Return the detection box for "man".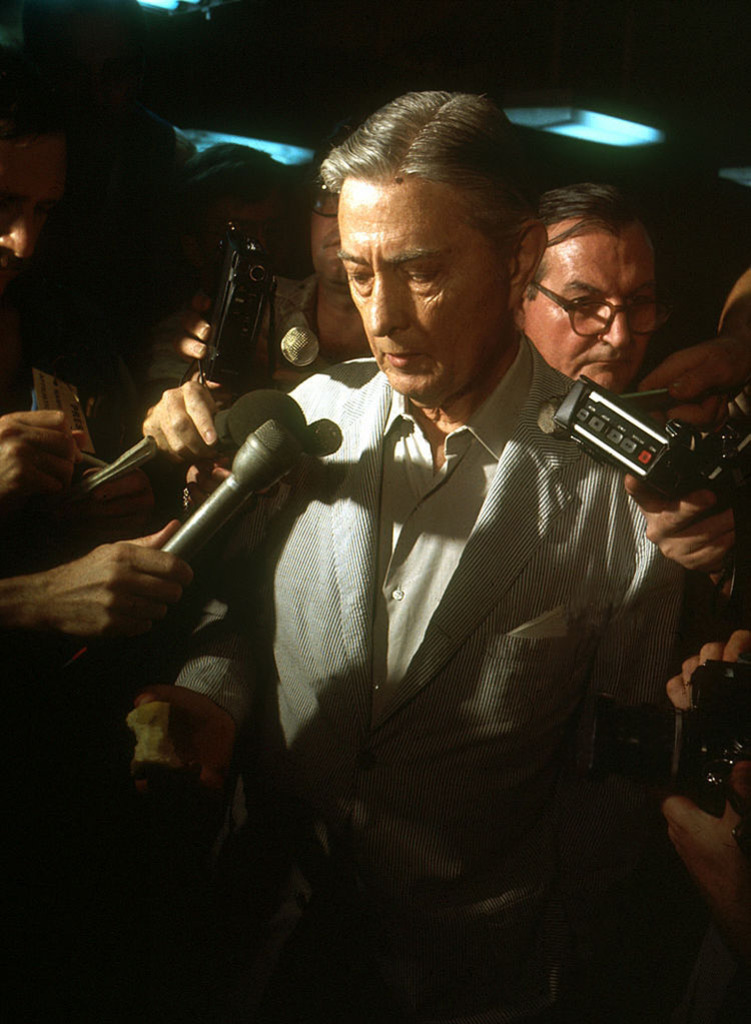
locate(165, 91, 683, 1023).
